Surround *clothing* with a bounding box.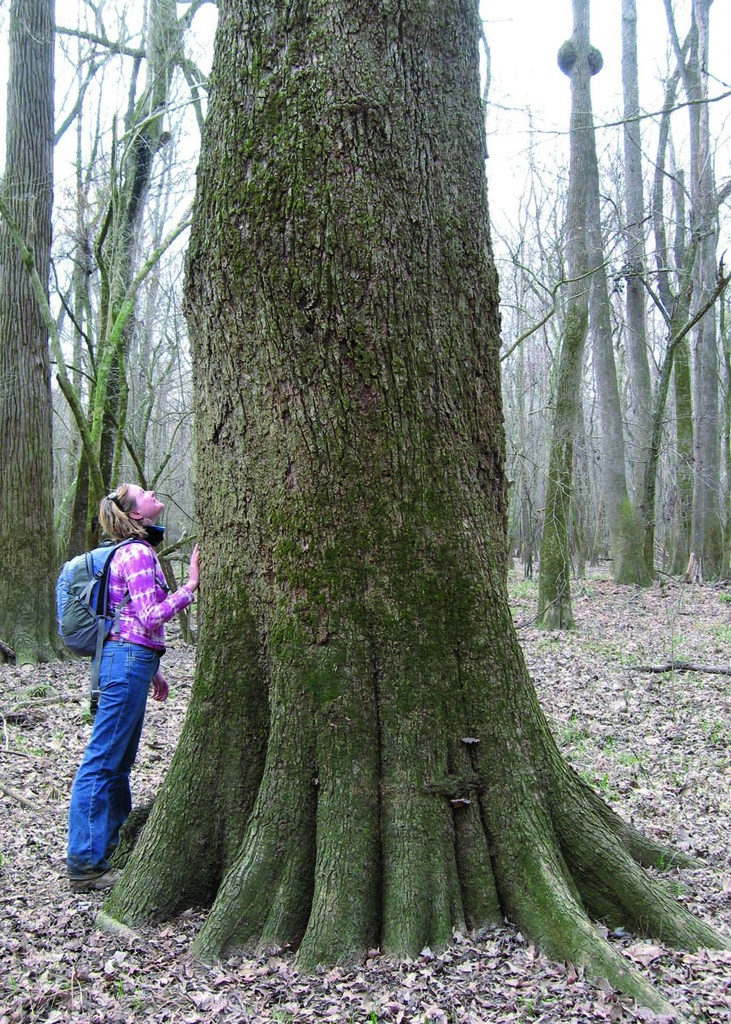
<bbox>46, 485, 200, 865</bbox>.
